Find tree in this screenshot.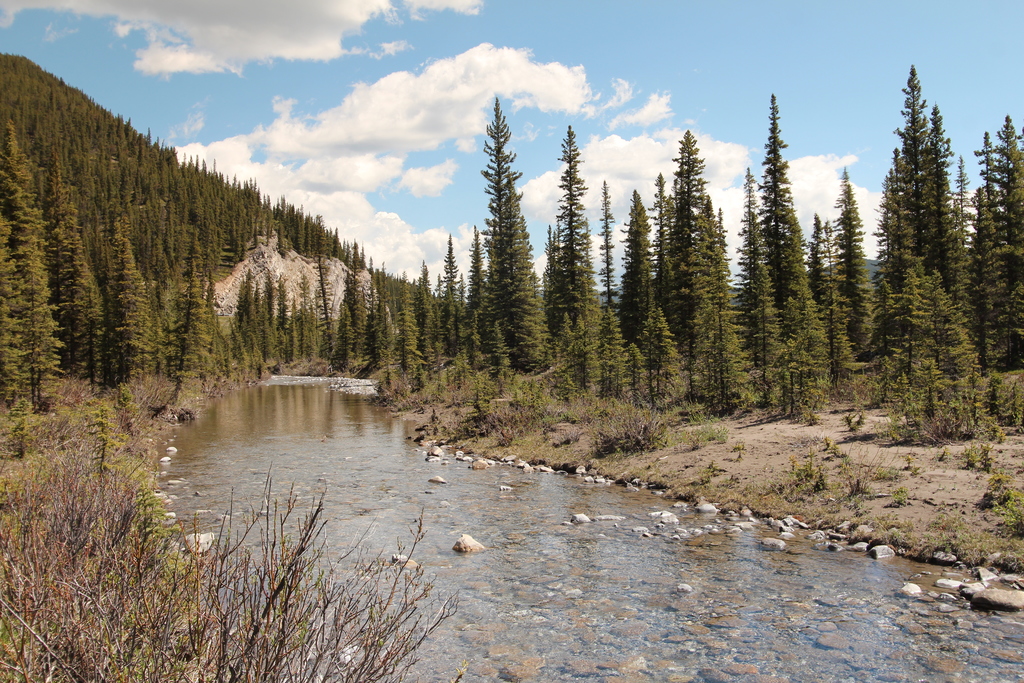
The bounding box for tree is locate(33, 153, 112, 397).
